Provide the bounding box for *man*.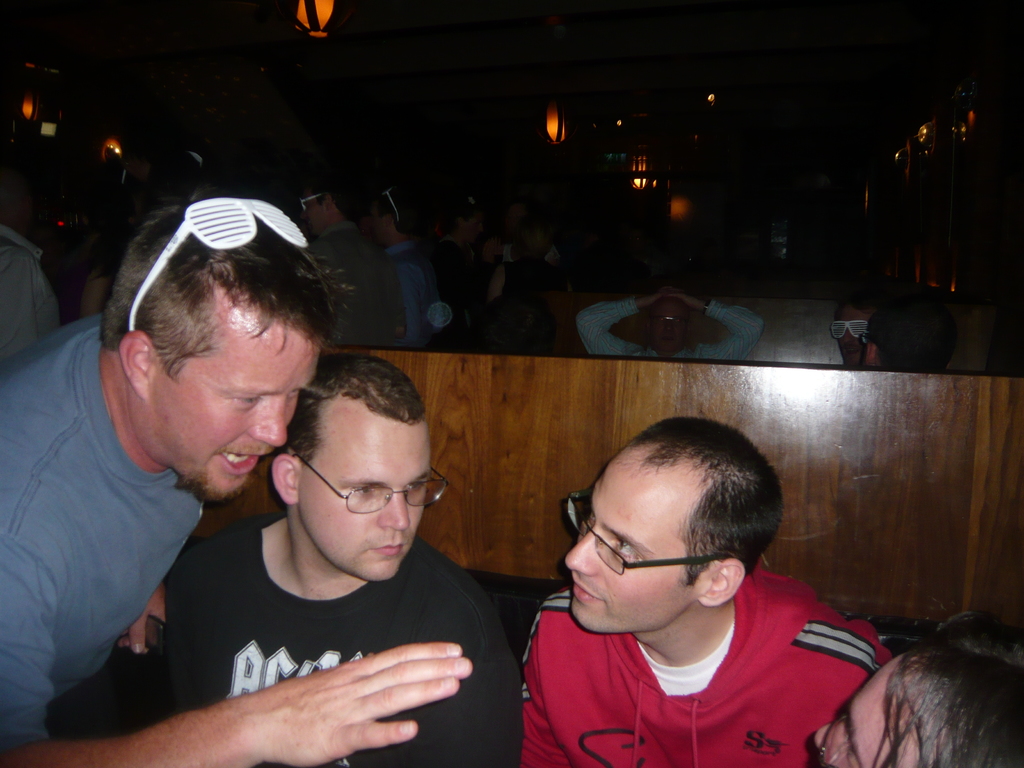
303,184,410,339.
